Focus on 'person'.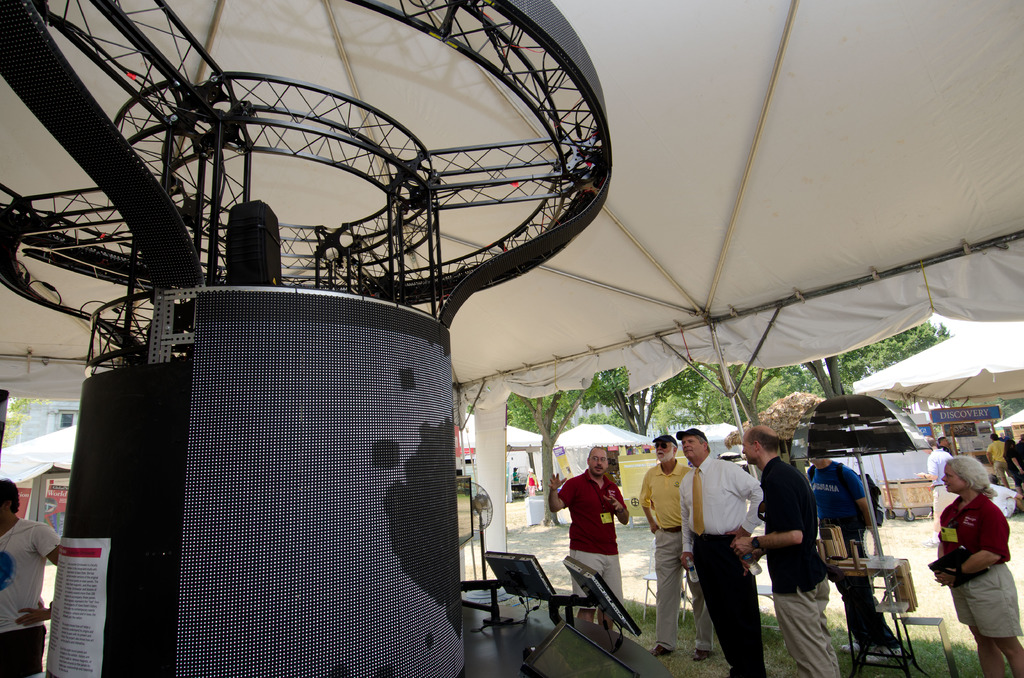
Focused at <bbox>680, 427, 764, 677</bbox>.
